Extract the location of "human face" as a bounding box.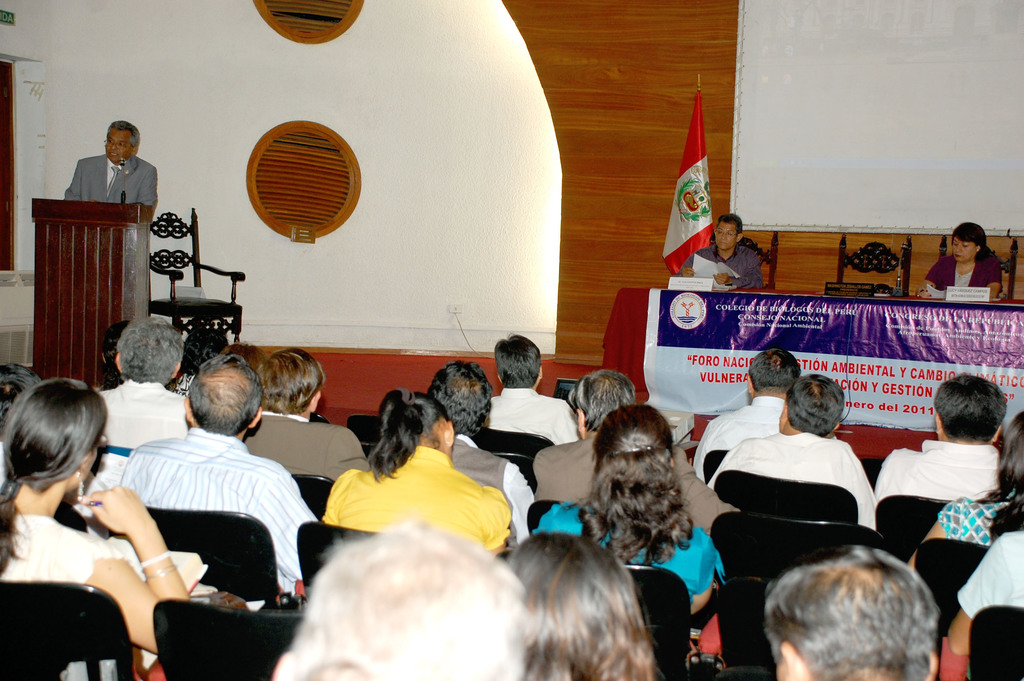
104/125/134/163.
